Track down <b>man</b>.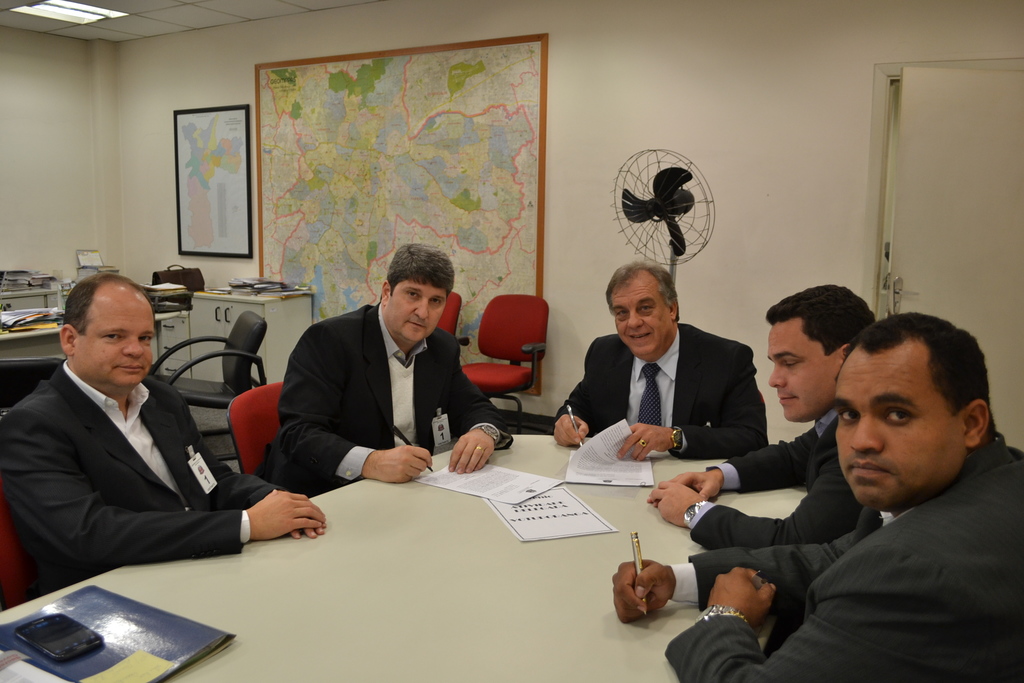
Tracked to pyautogui.locateOnScreen(551, 259, 770, 461).
